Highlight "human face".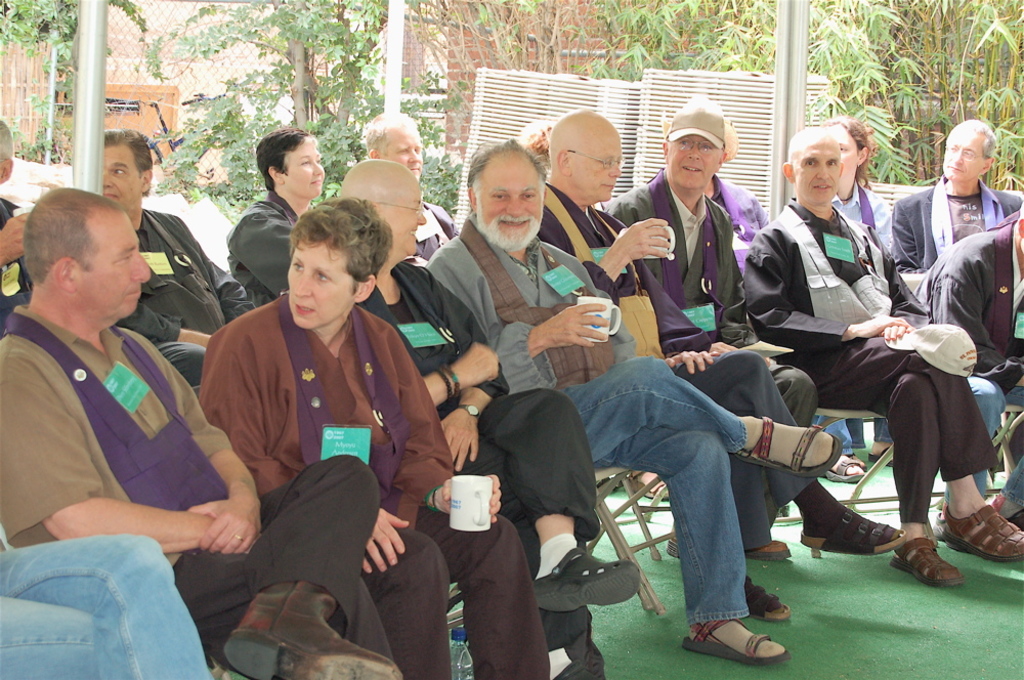
Highlighted region: (942, 127, 989, 185).
